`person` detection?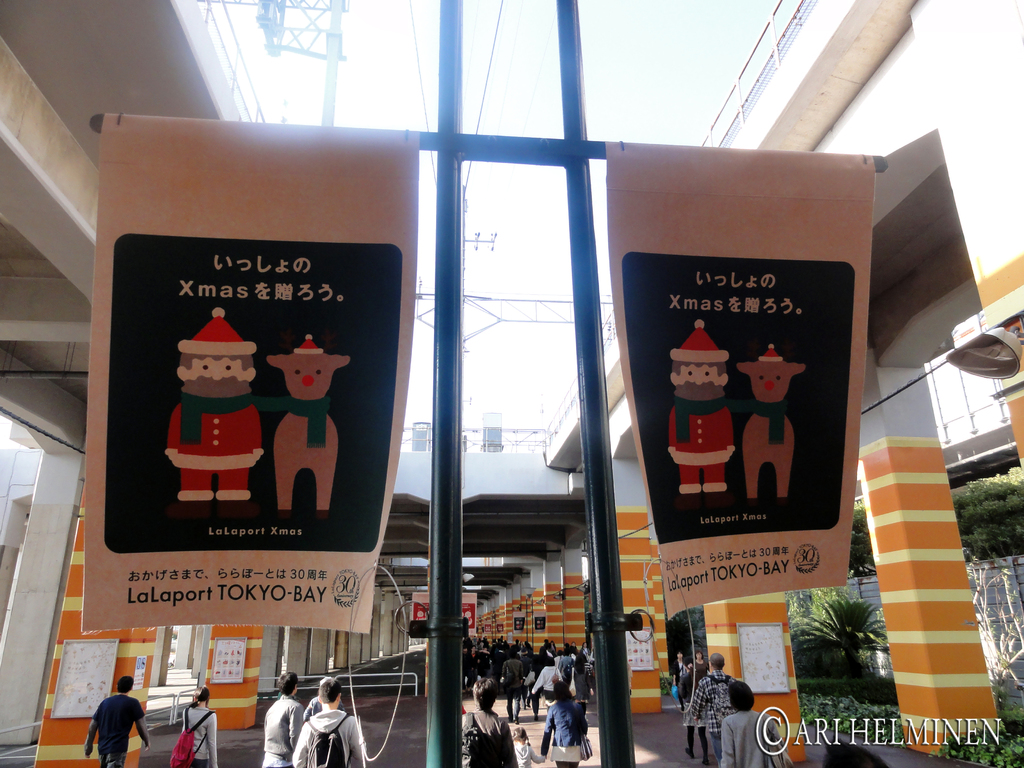
x1=687, y1=651, x2=714, y2=676
